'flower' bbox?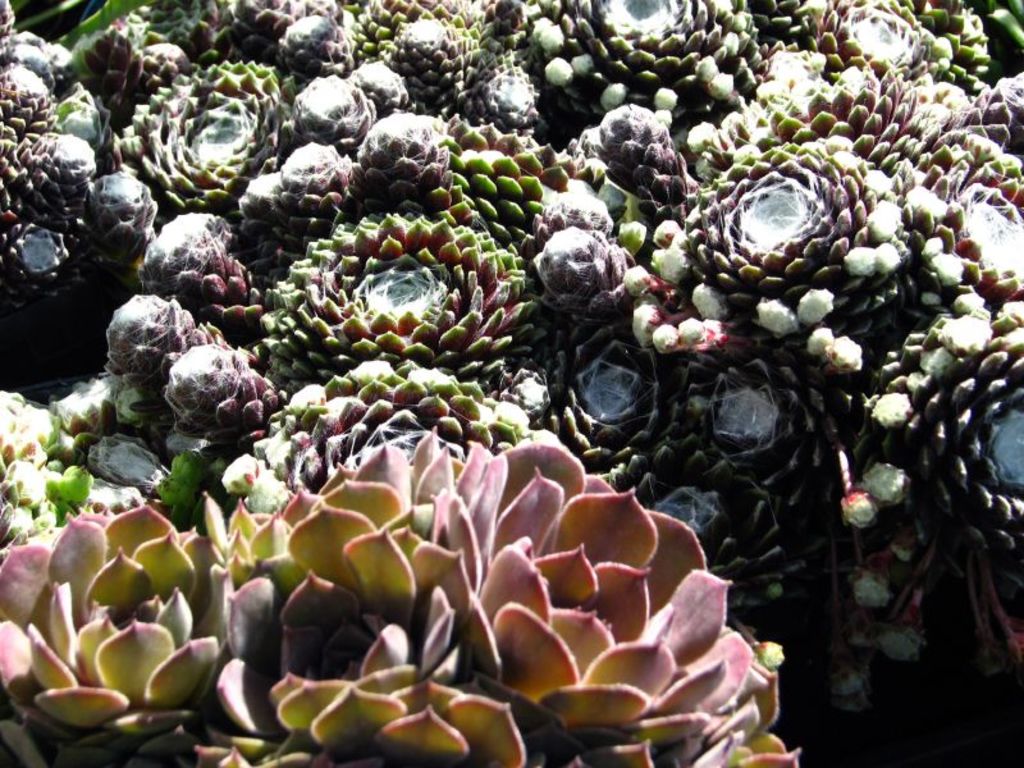
left=0, top=500, right=221, bottom=767
